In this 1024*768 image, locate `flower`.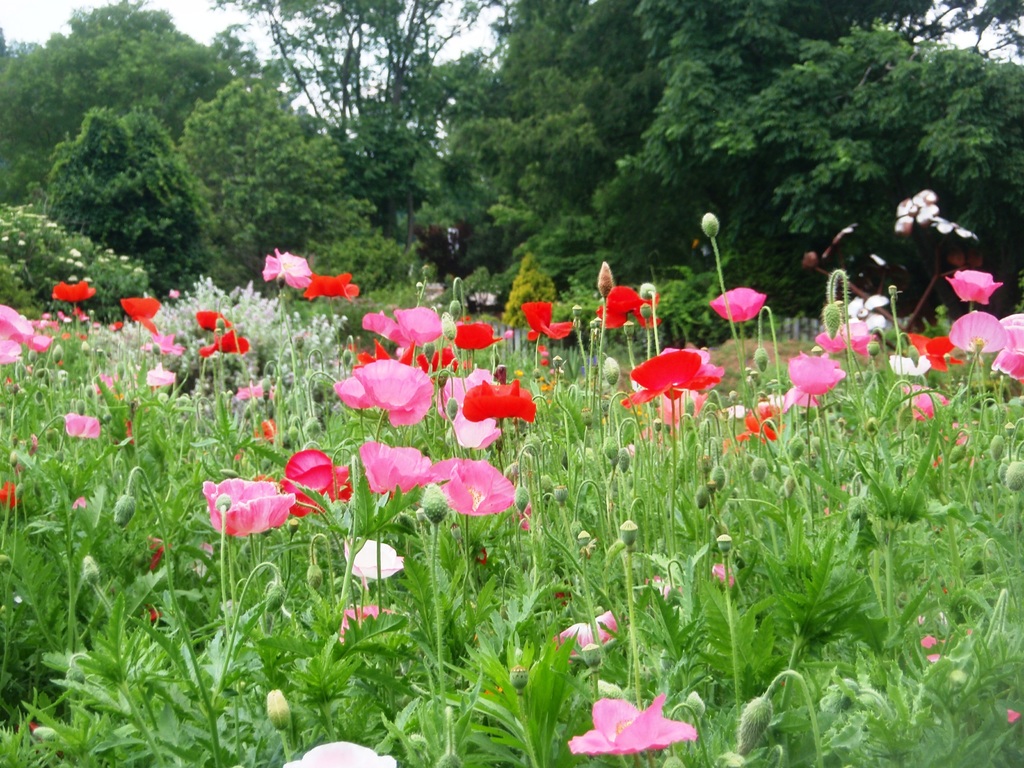
Bounding box: BBox(817, 321, 880, 359).
